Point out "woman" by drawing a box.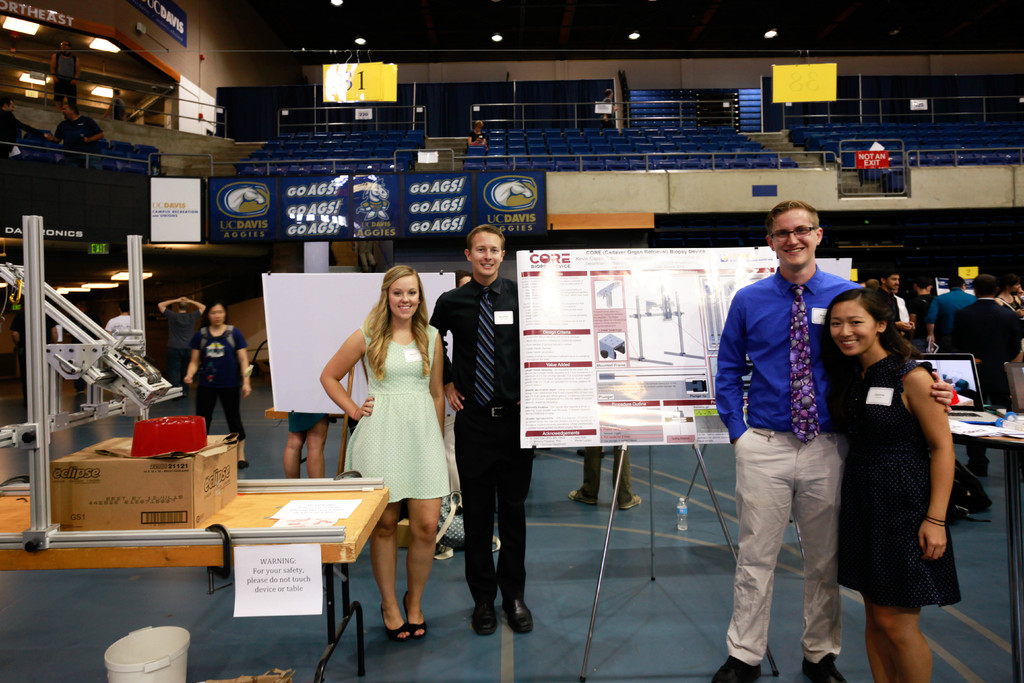
{"left": 819, "top": 290, "right": 968, "bottom": 682}.
